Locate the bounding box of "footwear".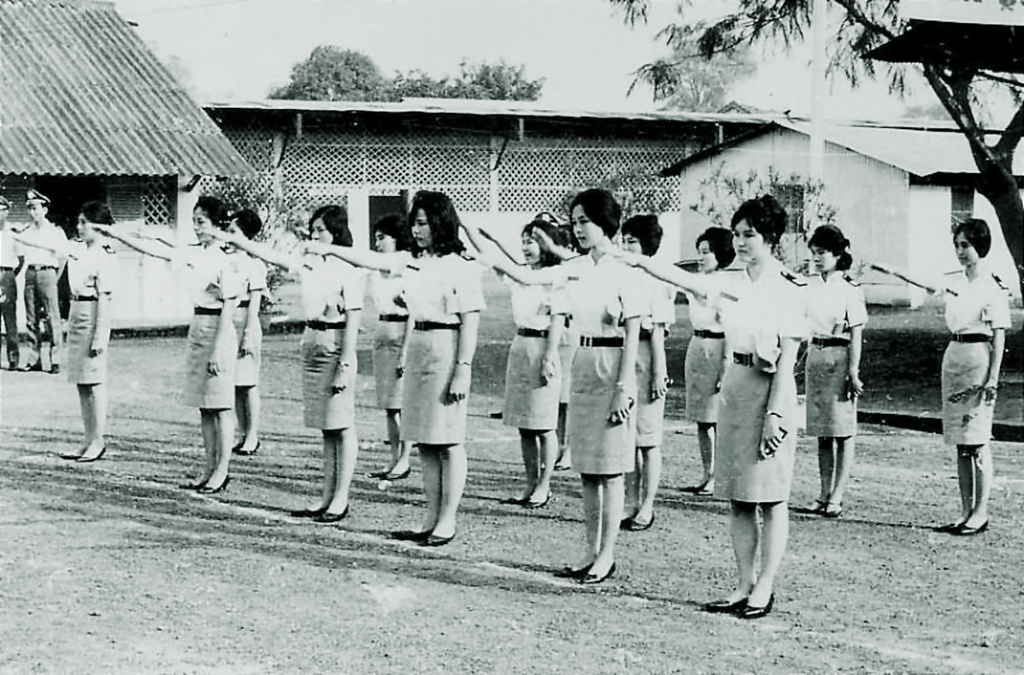
Bounding box: 29,360,42,372.
